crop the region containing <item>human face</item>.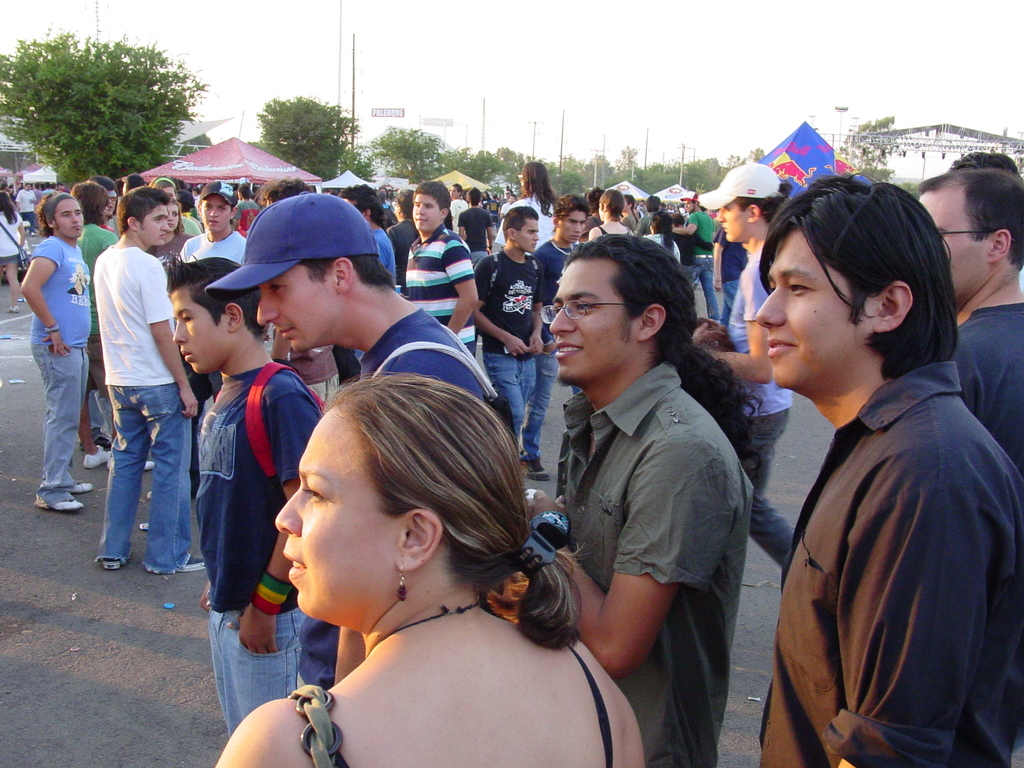
Crop region: region(557, 213, 584, 241).
